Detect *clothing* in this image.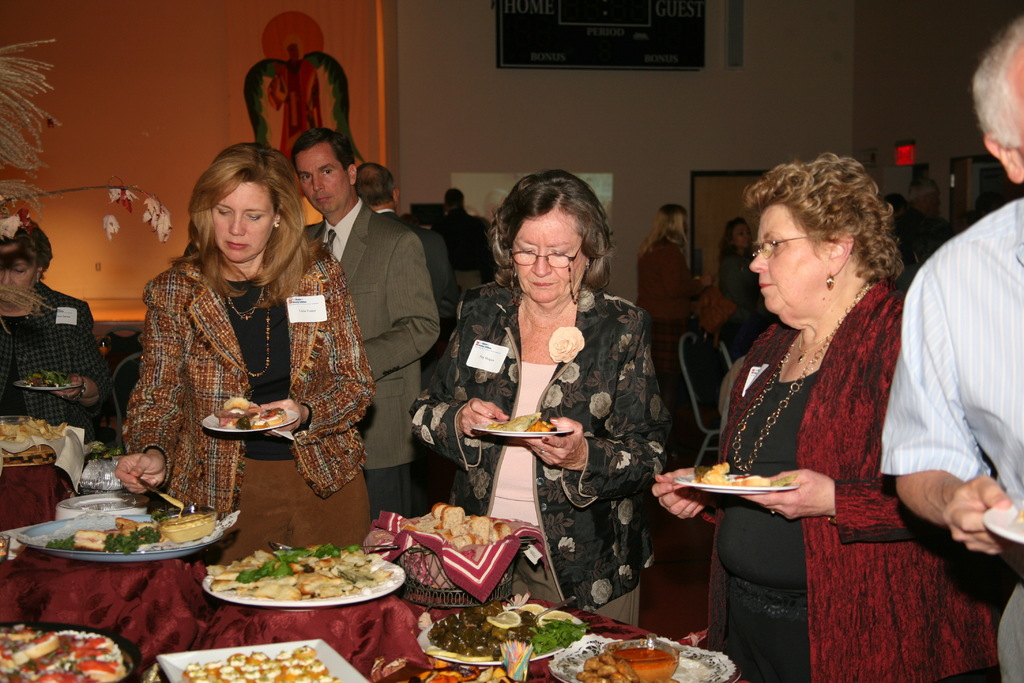
Detection: 723, 247, 762, 352.
